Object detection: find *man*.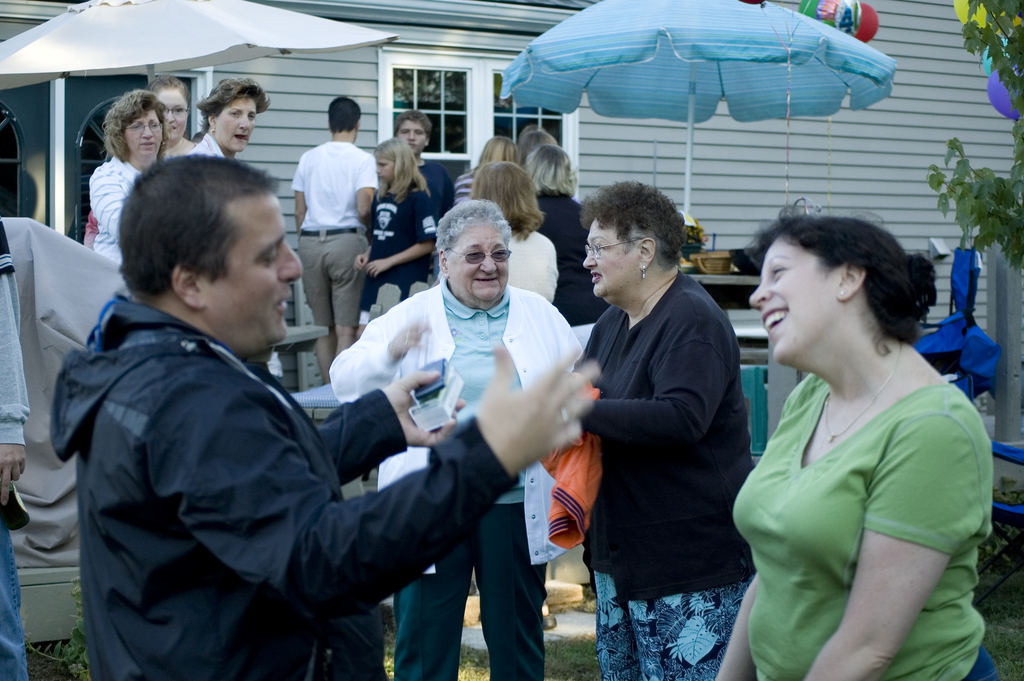
<region>49, 156, 604, 680</region>.
